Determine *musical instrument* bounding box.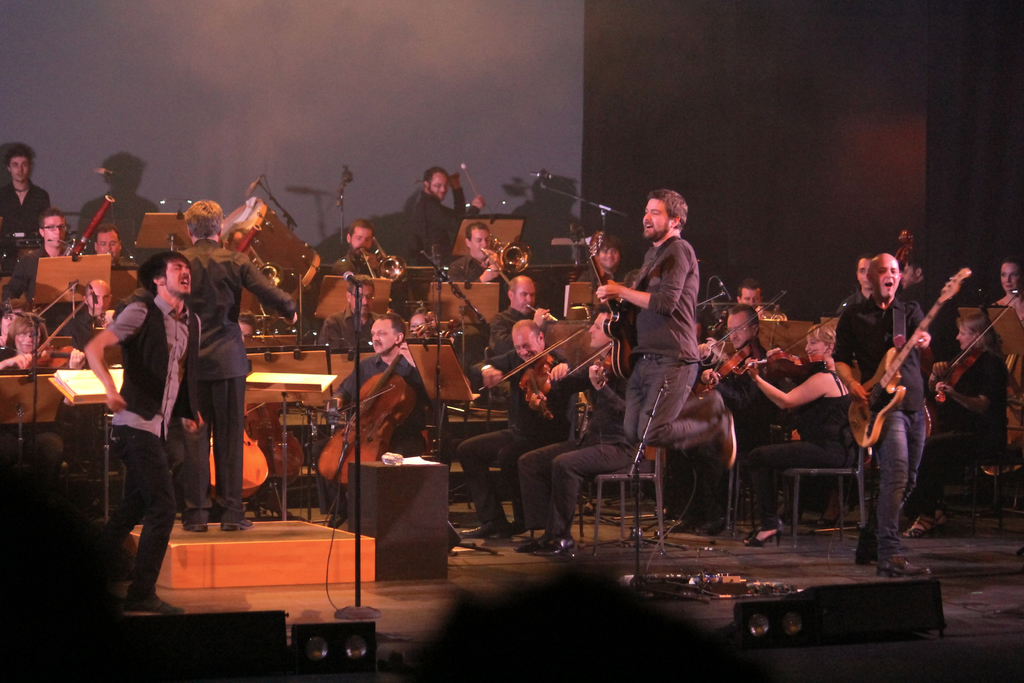
Determined: (left=846, top=261, right=979, bottom=462).
